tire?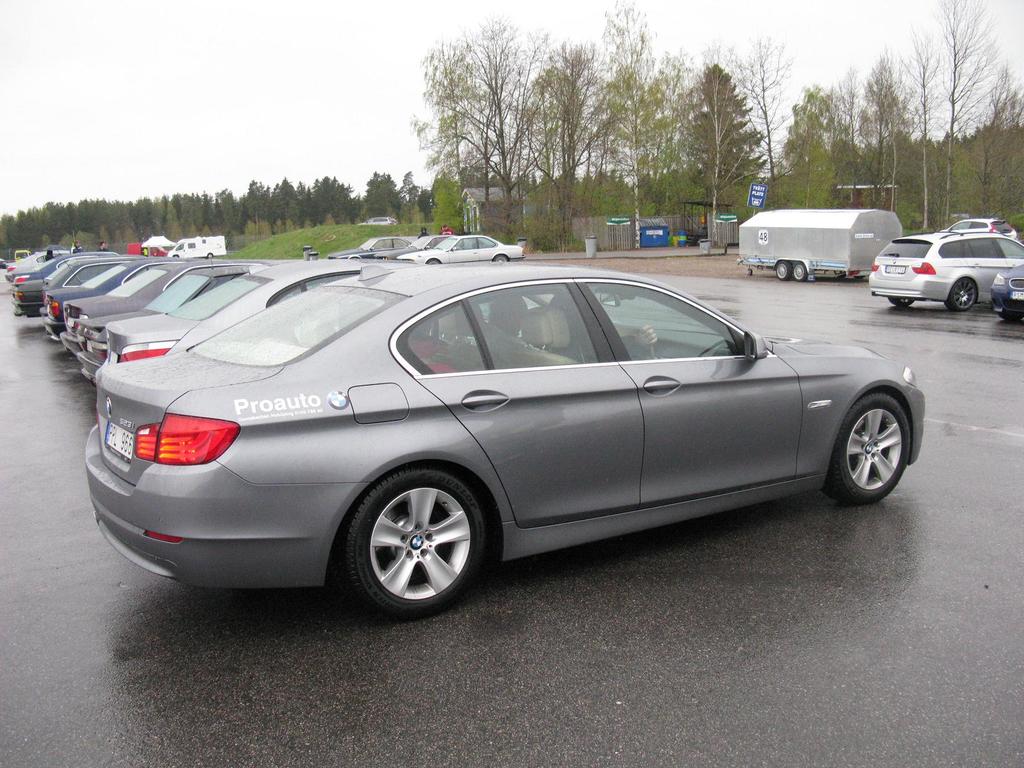
x1=947 y1=277 x2=977 y2=316
